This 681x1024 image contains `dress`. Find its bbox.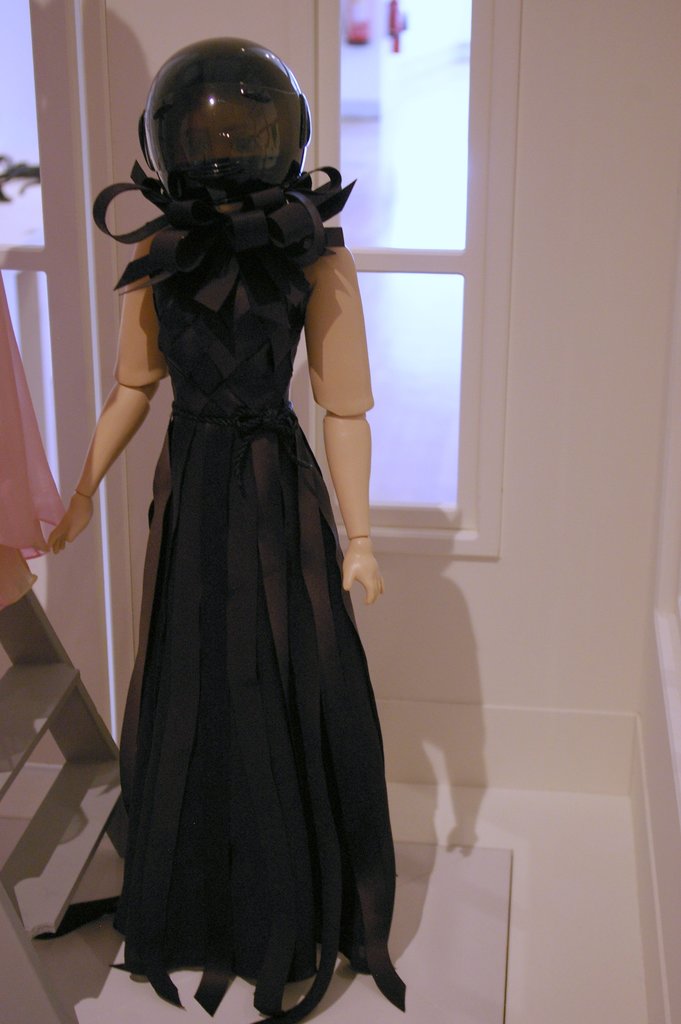
x1=31 y1=168 x2=413 y2=1023.
